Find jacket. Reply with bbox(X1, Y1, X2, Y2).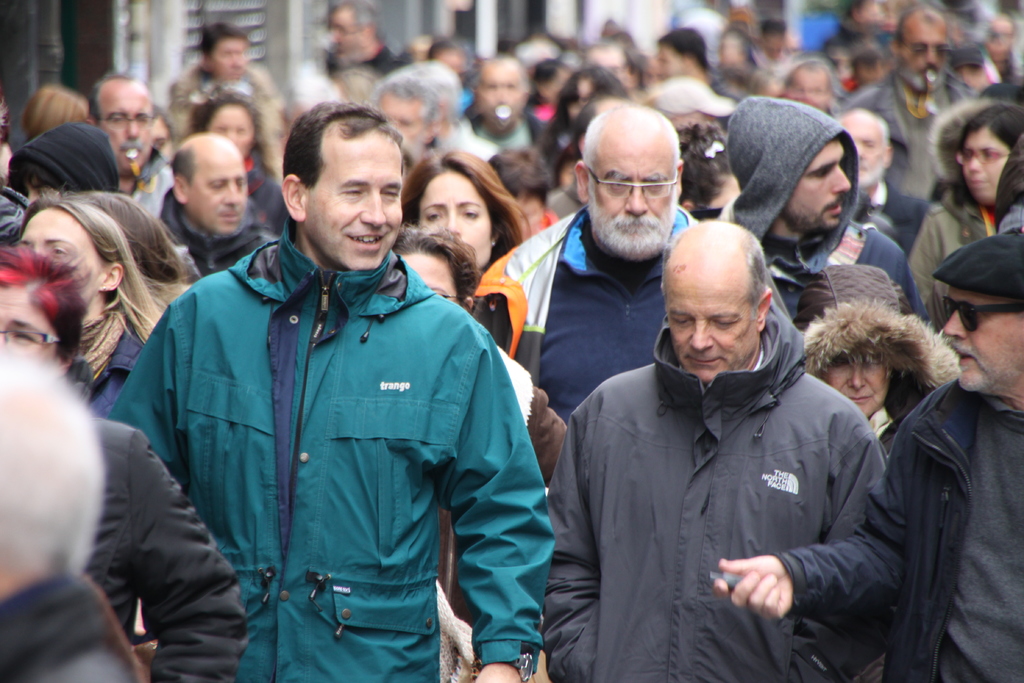
bbox(553, 304, 877, 682).
